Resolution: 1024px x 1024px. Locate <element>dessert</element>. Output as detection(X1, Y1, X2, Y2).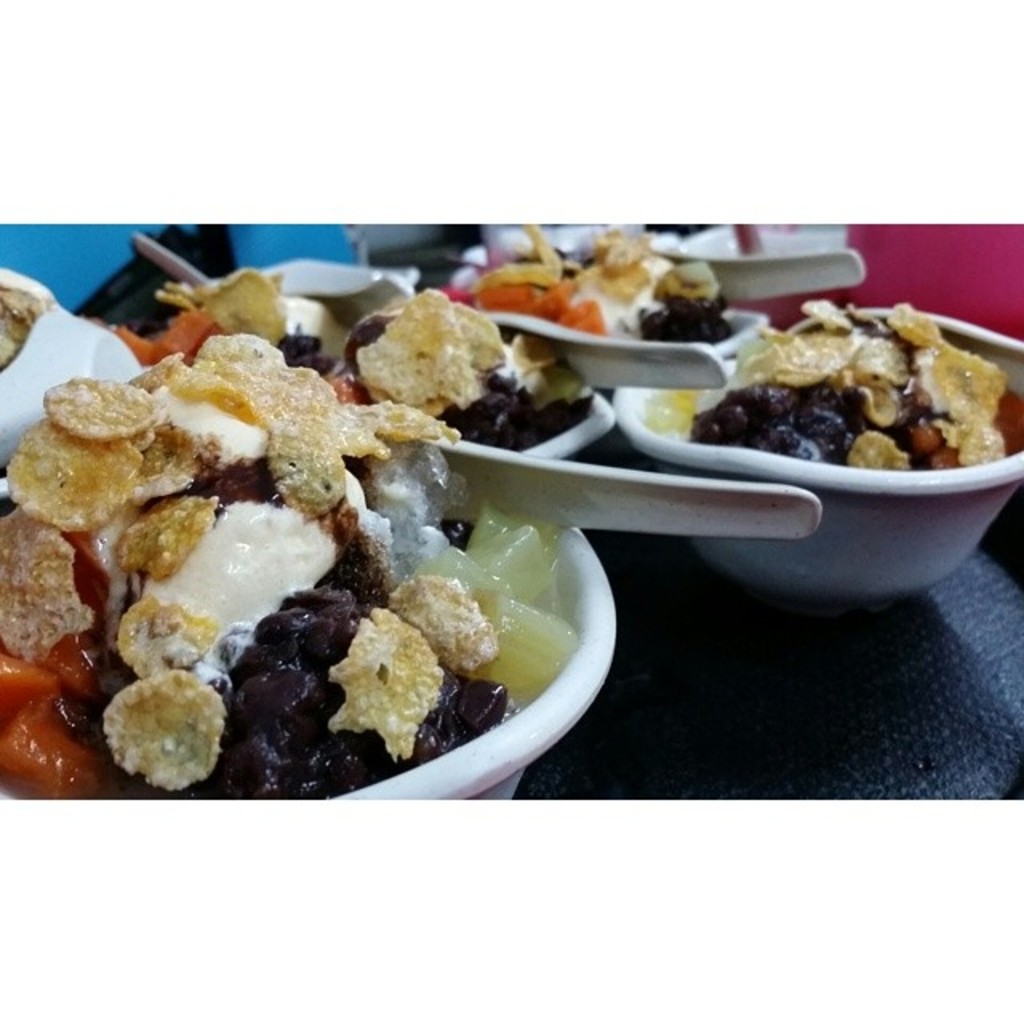
detection(0, 229, 1022, 800).
